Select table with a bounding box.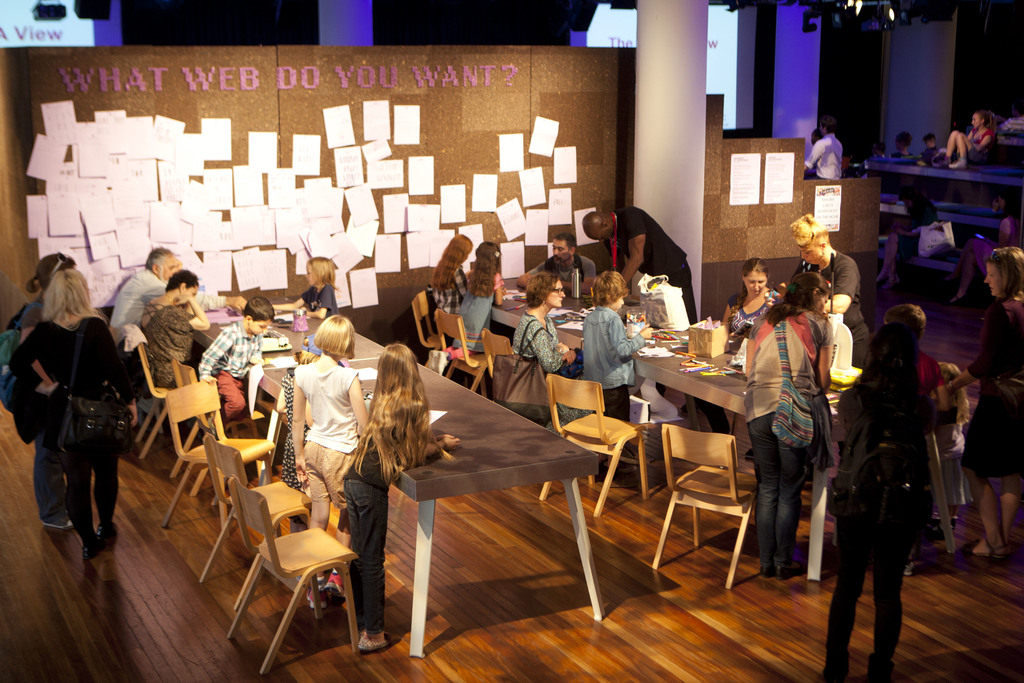
{"left": 495, "top": 294, "right": 845, "bottom": 575}.
